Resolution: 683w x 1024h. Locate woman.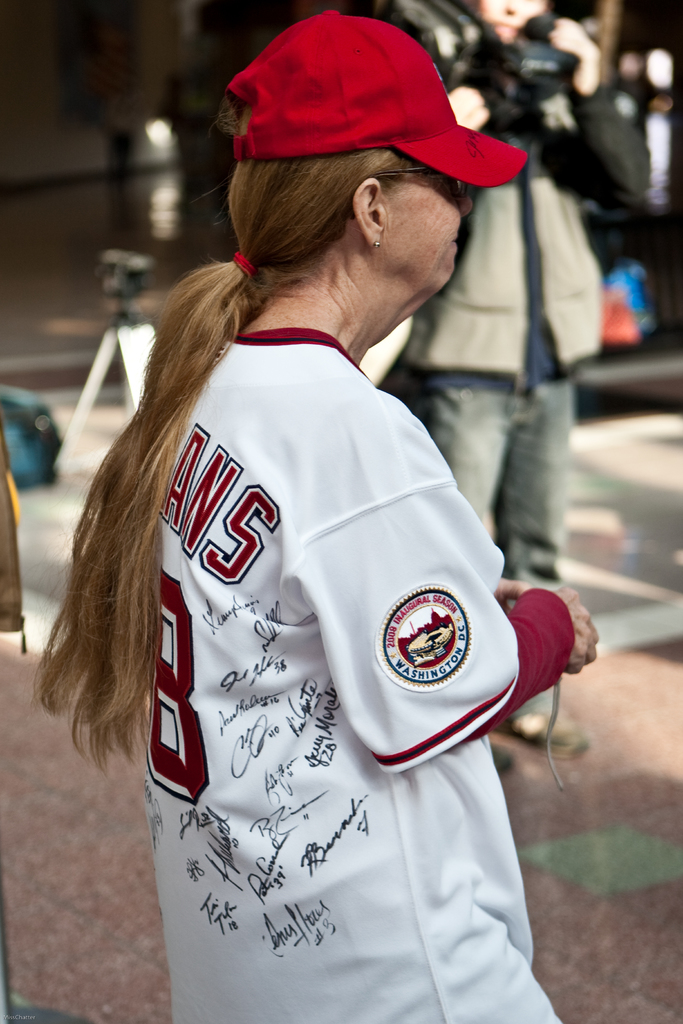
(38,4,603,1023).
